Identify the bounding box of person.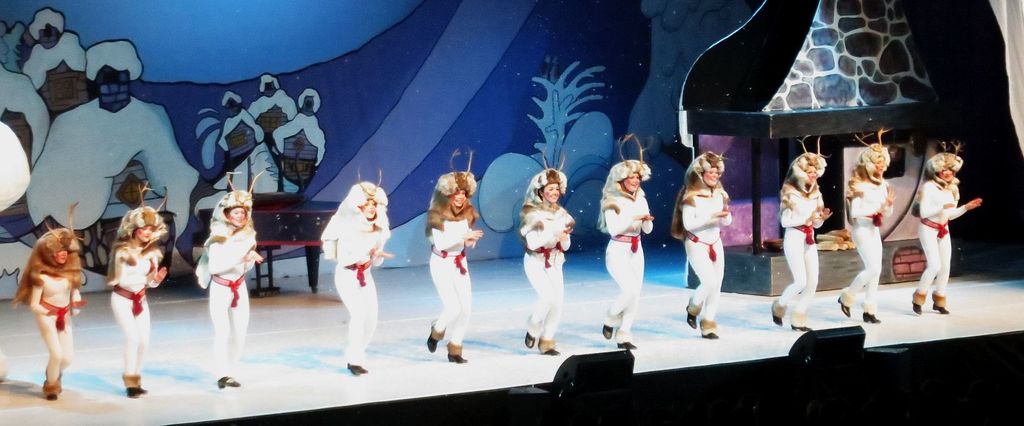
[x1=428, y1=149, x2=470, y2=367].
